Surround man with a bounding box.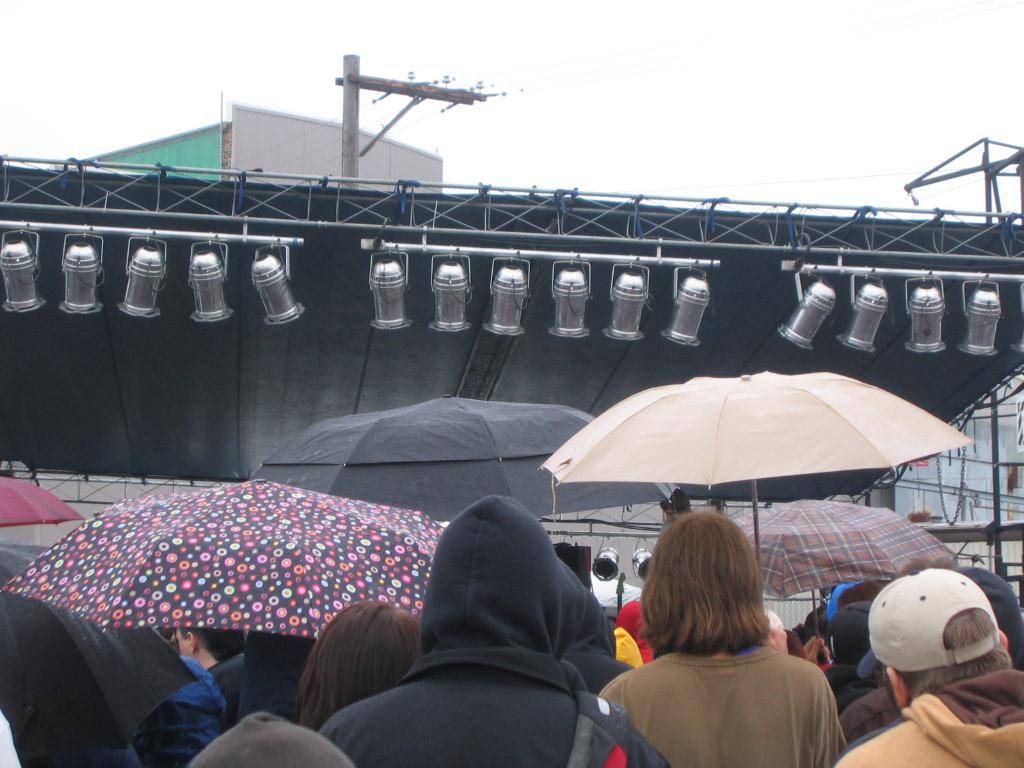
(x1=835, y1=568, x2=1023, y2=767).
